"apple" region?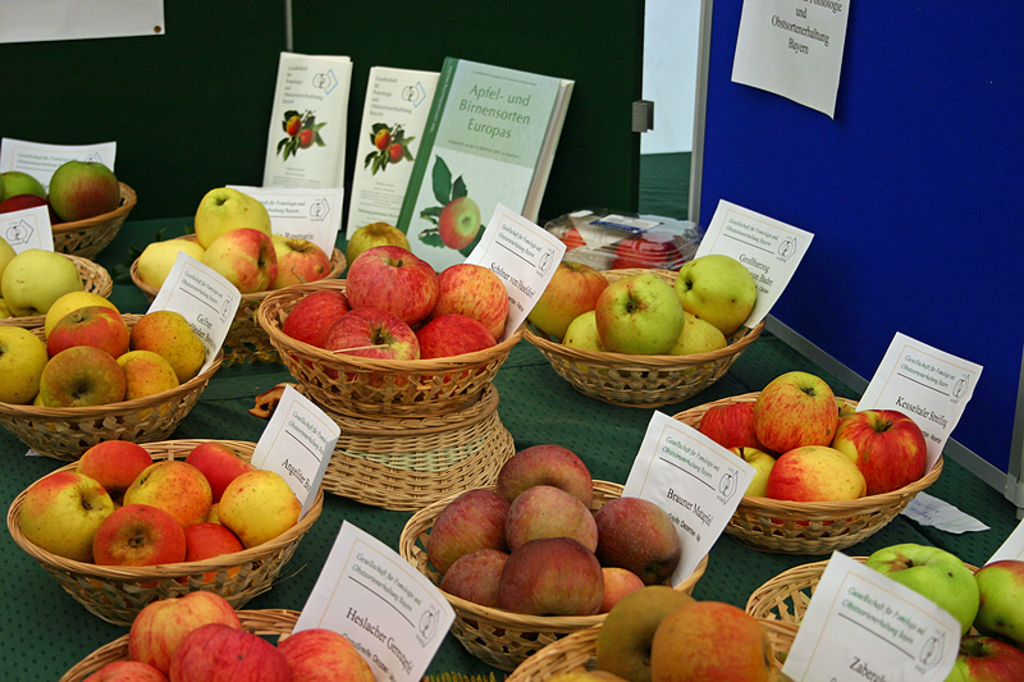
343:220:411:266
